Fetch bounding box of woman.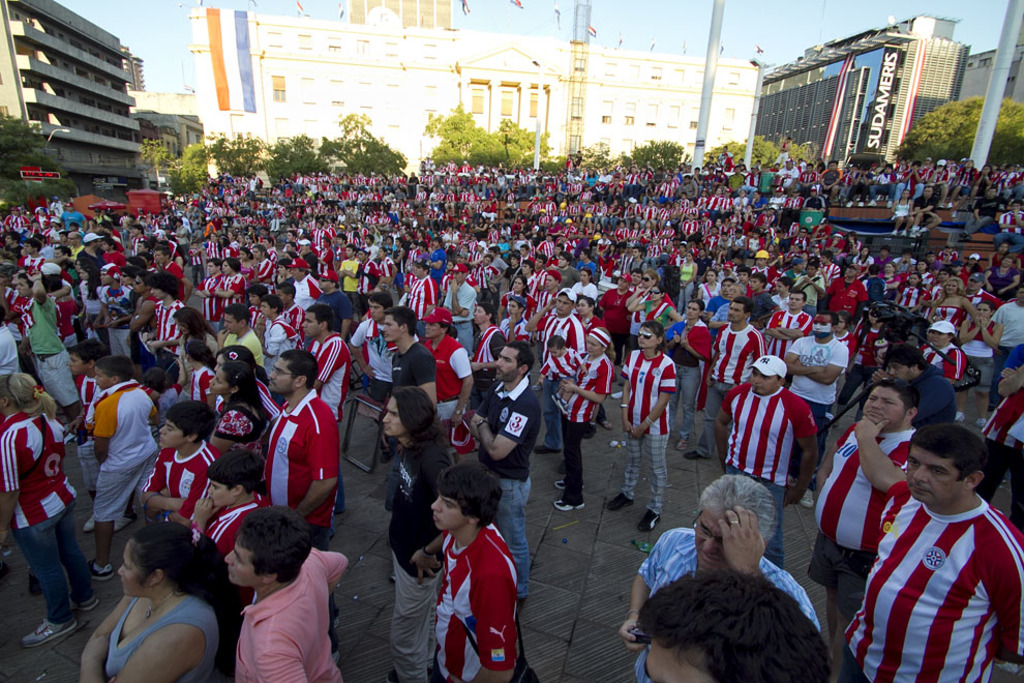
Bbox: {"left": 69, "top": 528, "right": 217, "bottom": 681}.
